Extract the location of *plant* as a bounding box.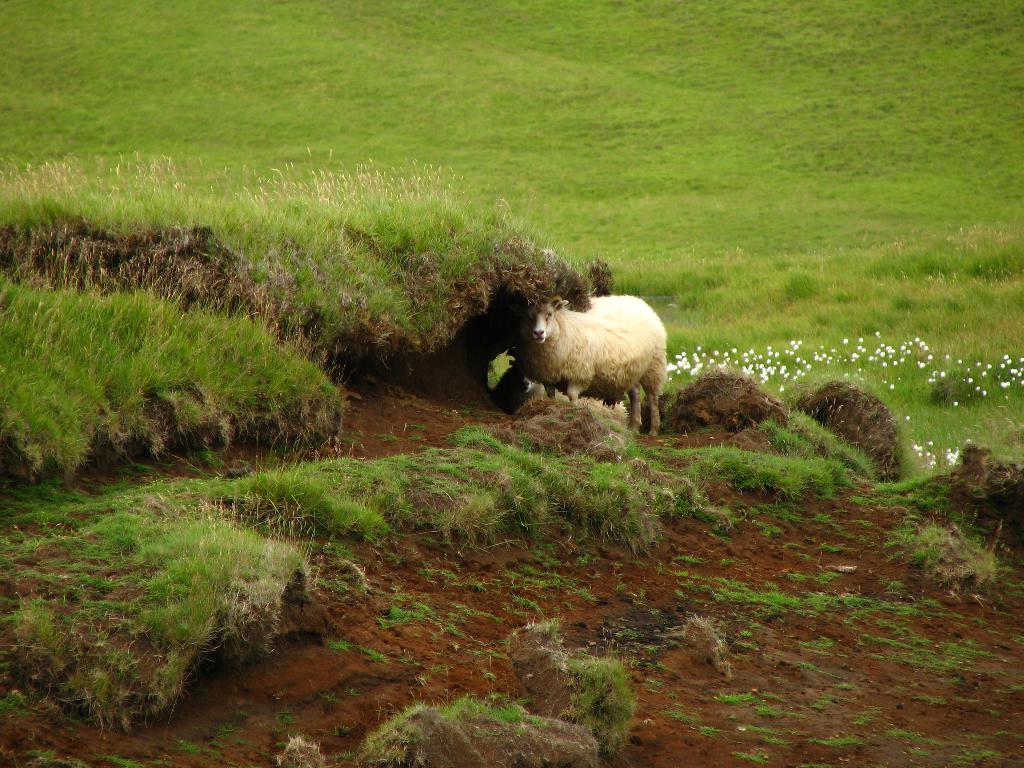
[left=211, top=728, right=228, bottom=746].
